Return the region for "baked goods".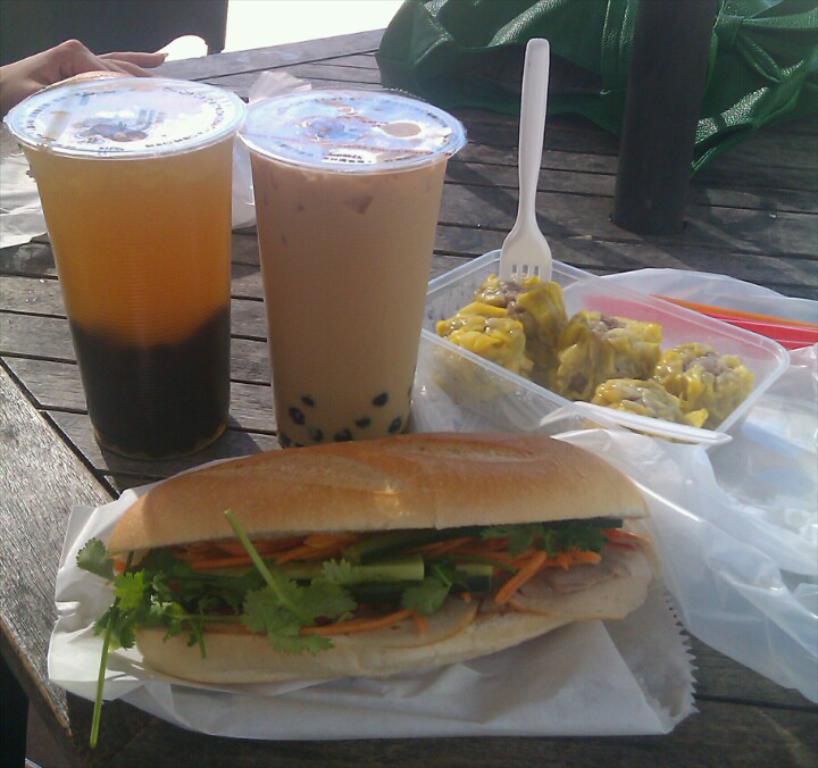
region(475, 273, 573, 376).
